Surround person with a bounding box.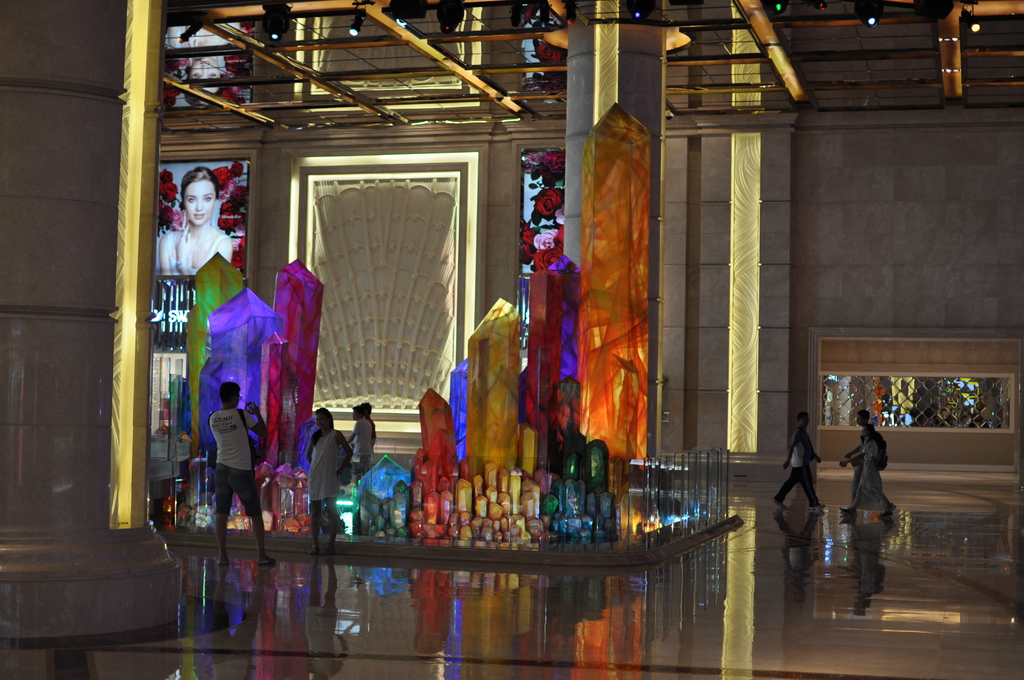
(353,404,388,454).
